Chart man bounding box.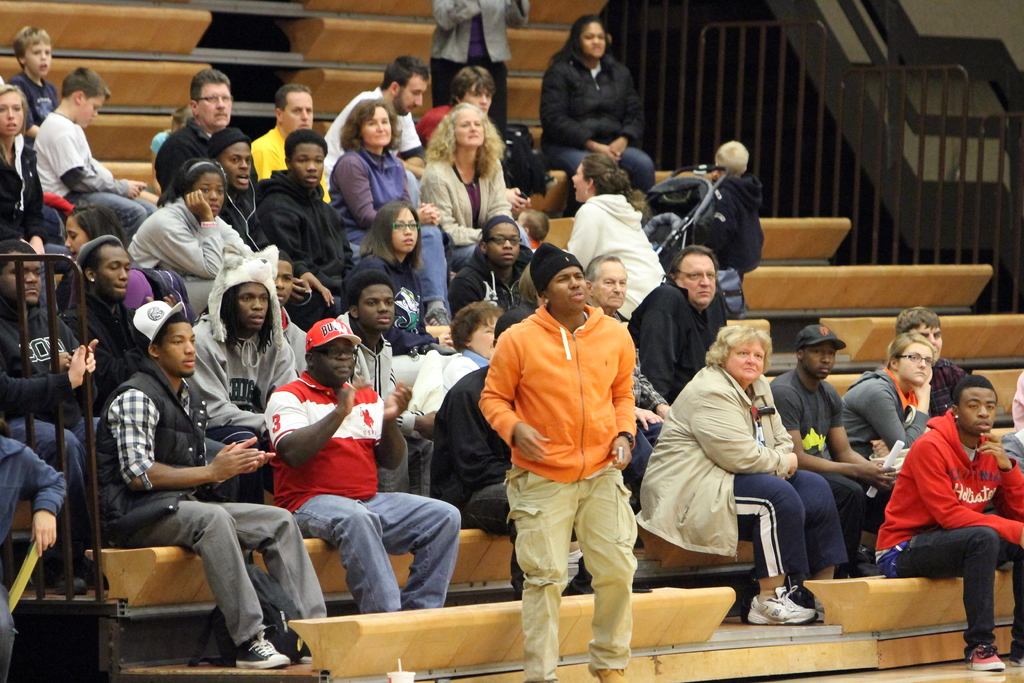
Charted: select_region(316, 57, 431, 204).
